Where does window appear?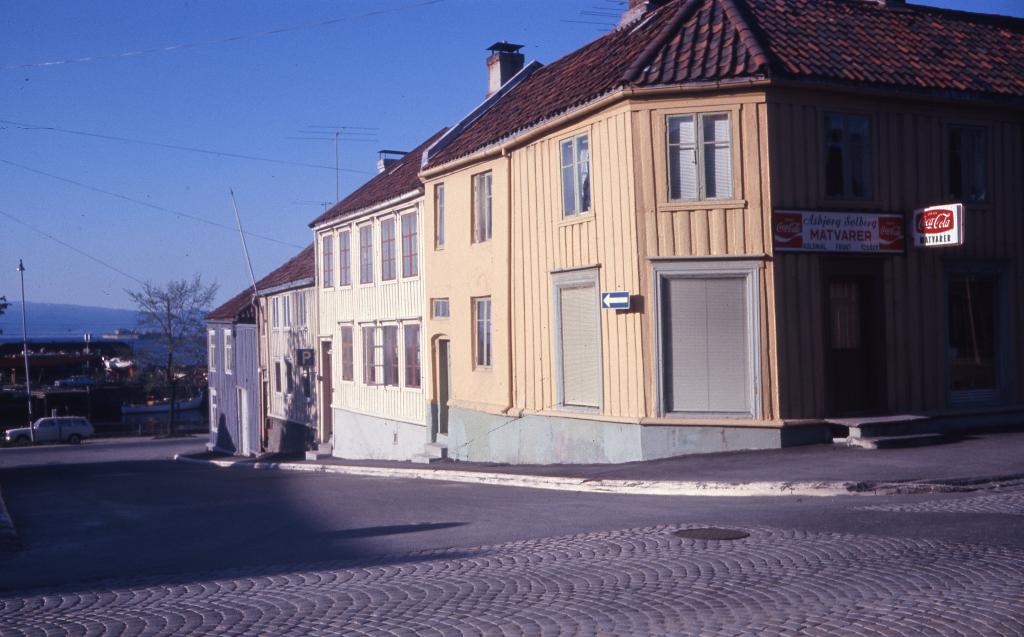
Appears at x1=431, y1=302, x2=451, y2=317.
